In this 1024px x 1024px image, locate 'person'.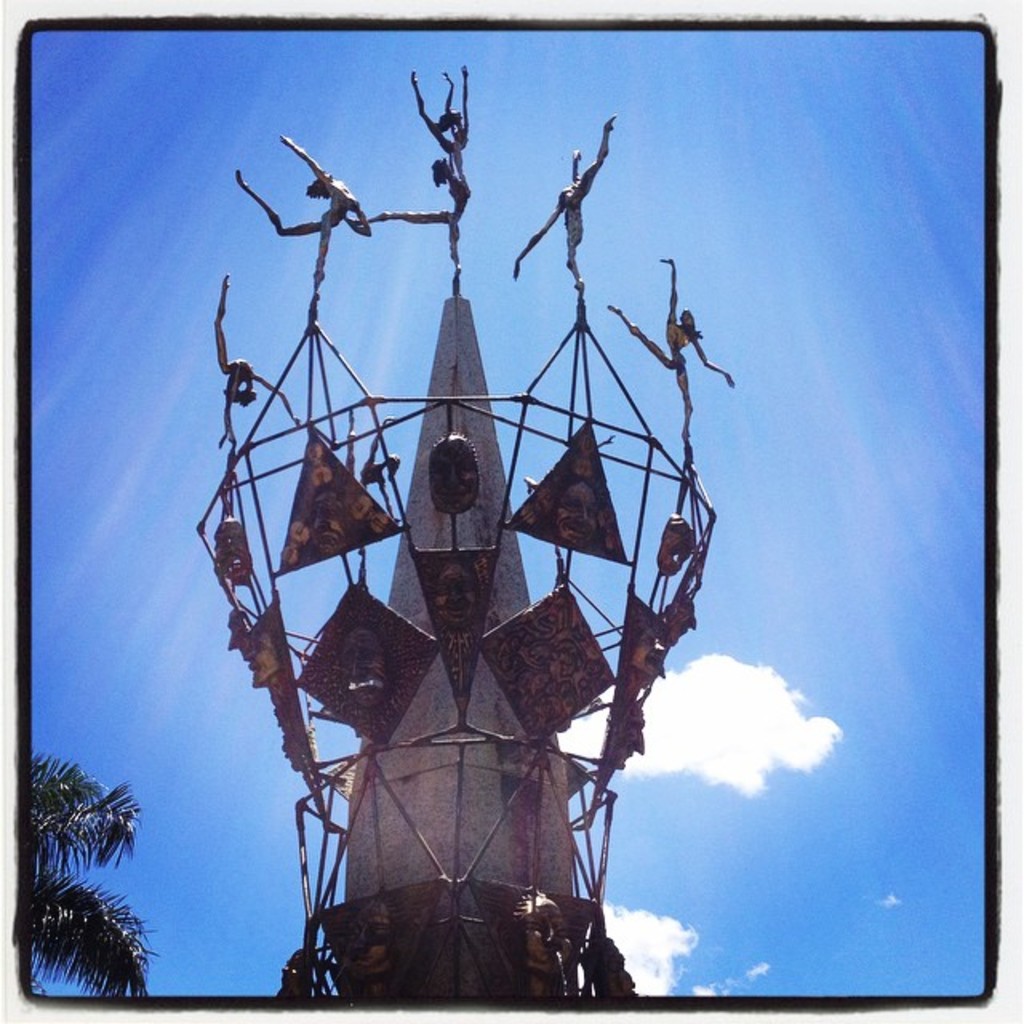
Bounding box: rect(221, 269, 259, 450).
